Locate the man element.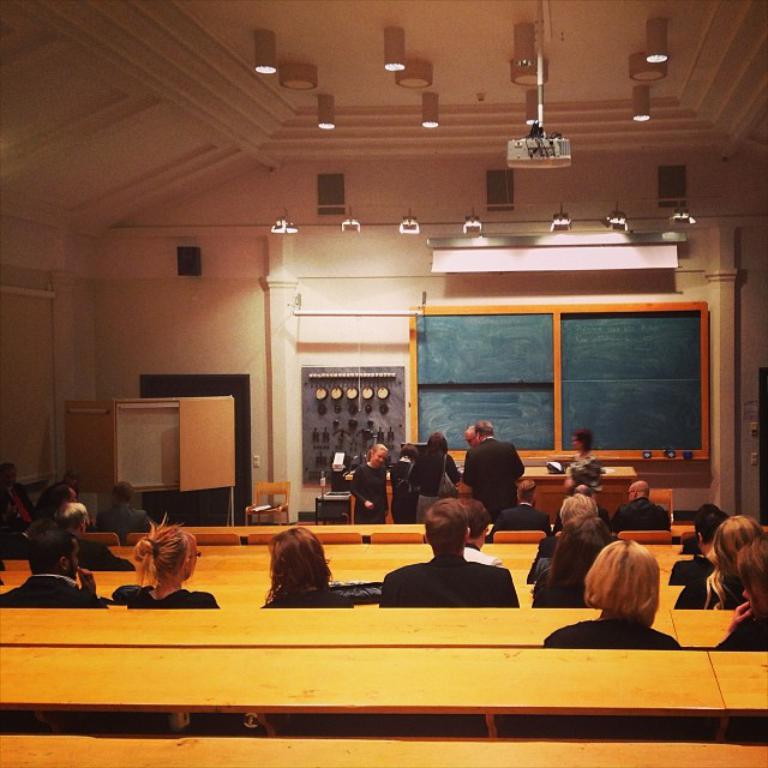
Element bbox: <bbox>463, 418, 524, 526</bbox>.
